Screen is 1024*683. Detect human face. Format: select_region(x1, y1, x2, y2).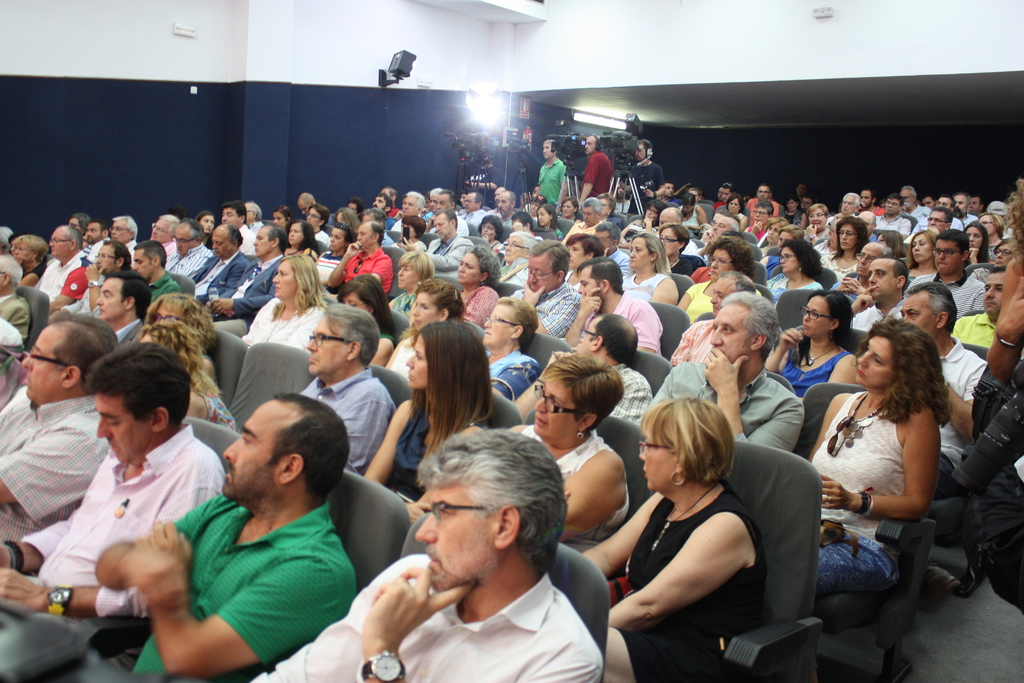
select_region(531, 198, 540, 219).
